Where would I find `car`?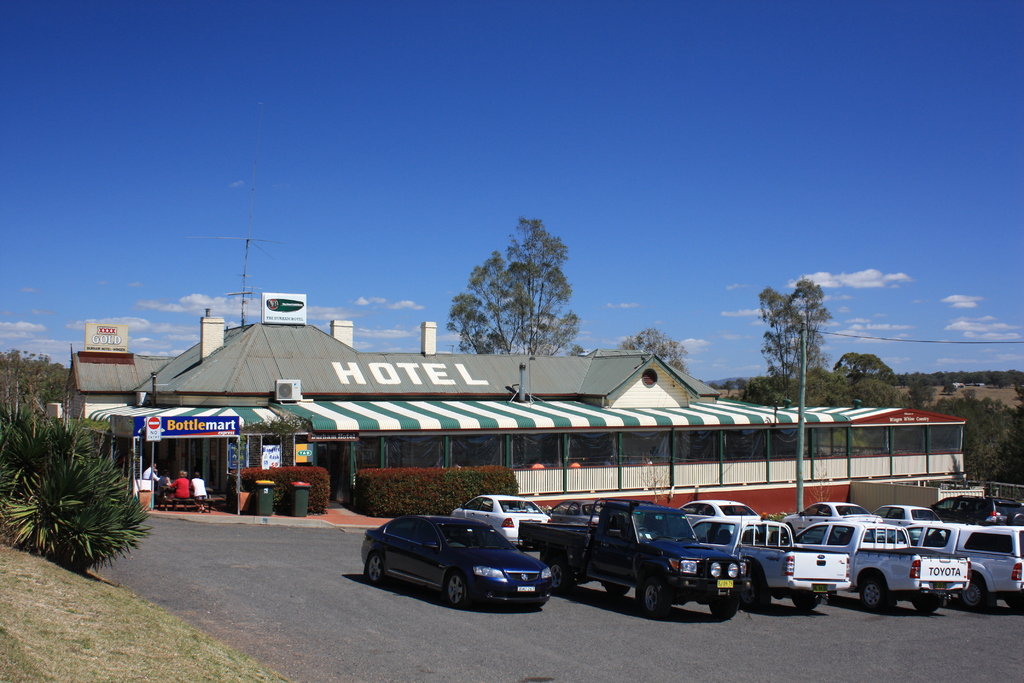
At l=787, t=504, r=859, b=533.
